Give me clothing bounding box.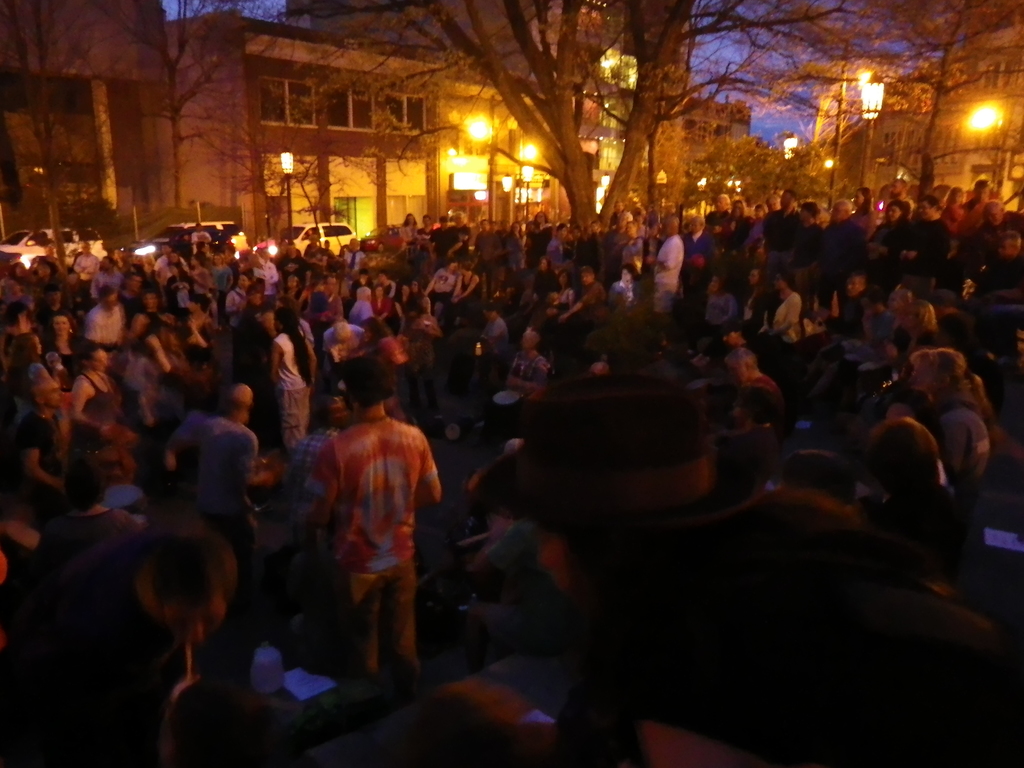
Rect(481, 317, 506, 358).
